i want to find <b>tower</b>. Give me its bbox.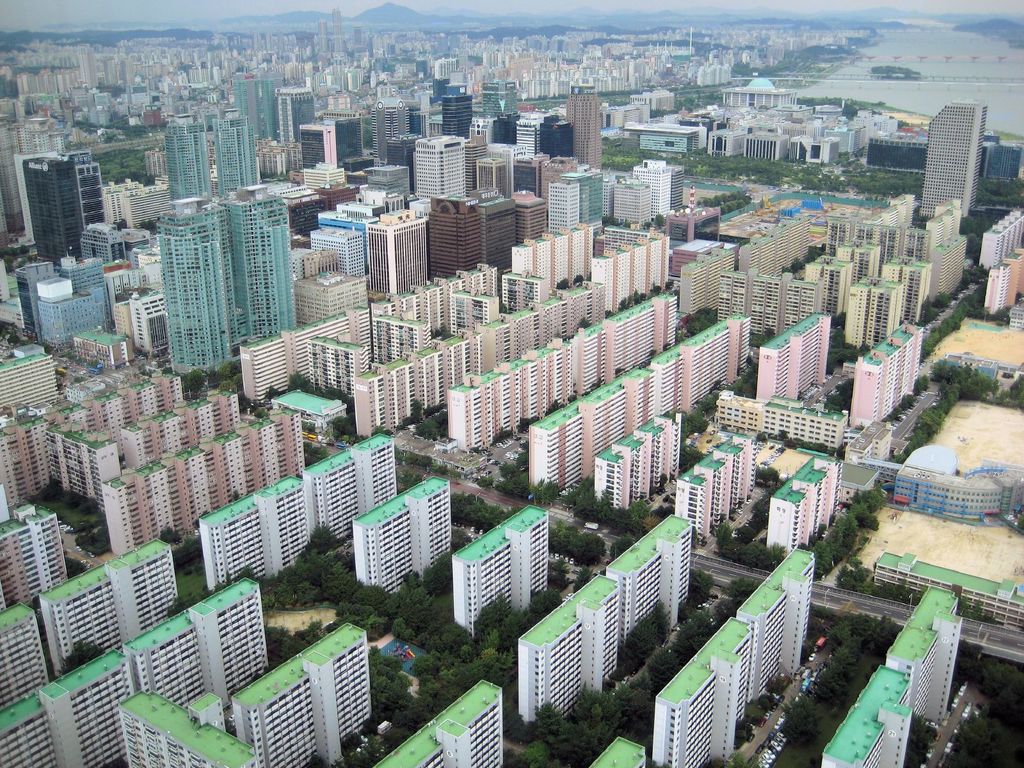
[304, 121, 335, 177].
